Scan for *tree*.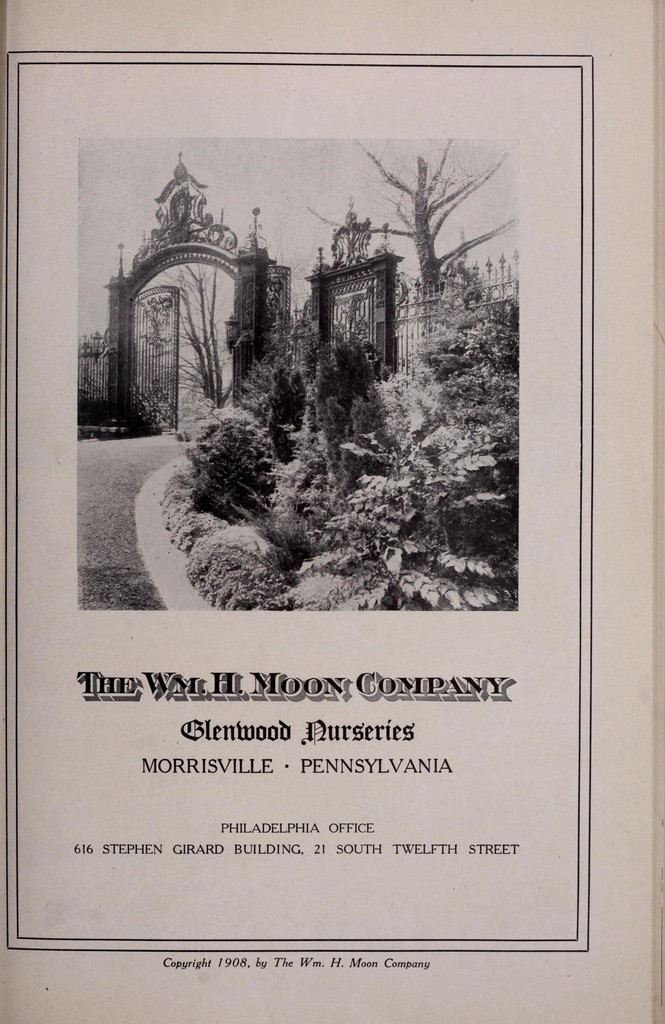
Scan result: rect(300, 127, 536, 376).
